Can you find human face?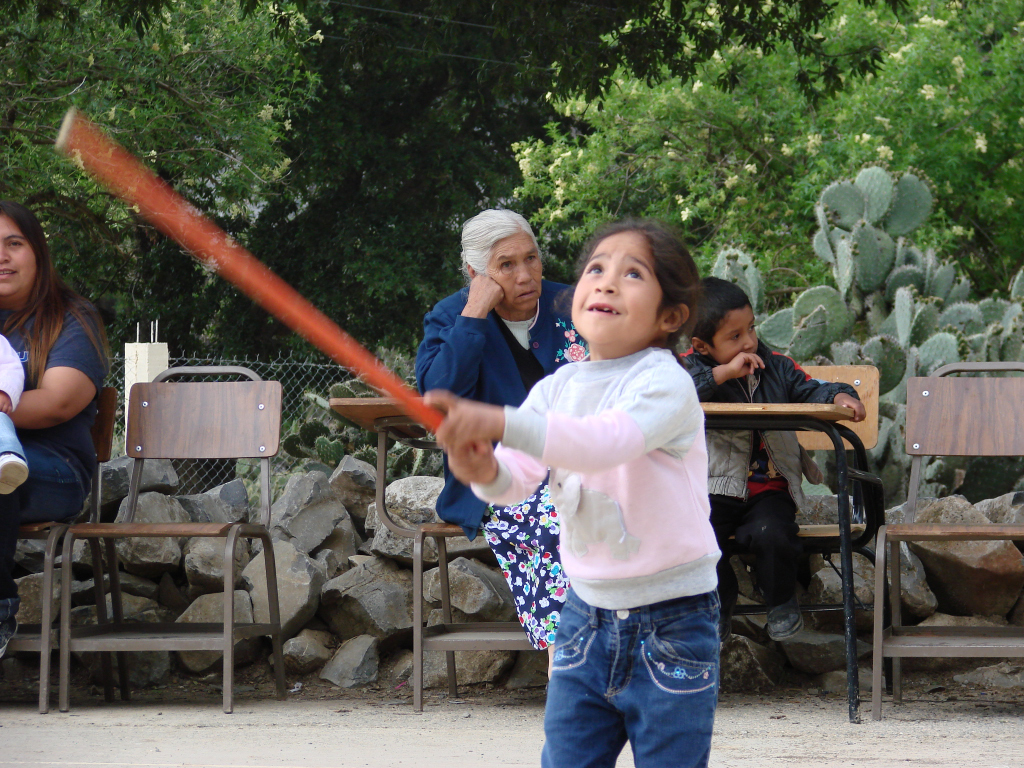
Yes, bounding box: bbox=(570, 230, 664, 349).
